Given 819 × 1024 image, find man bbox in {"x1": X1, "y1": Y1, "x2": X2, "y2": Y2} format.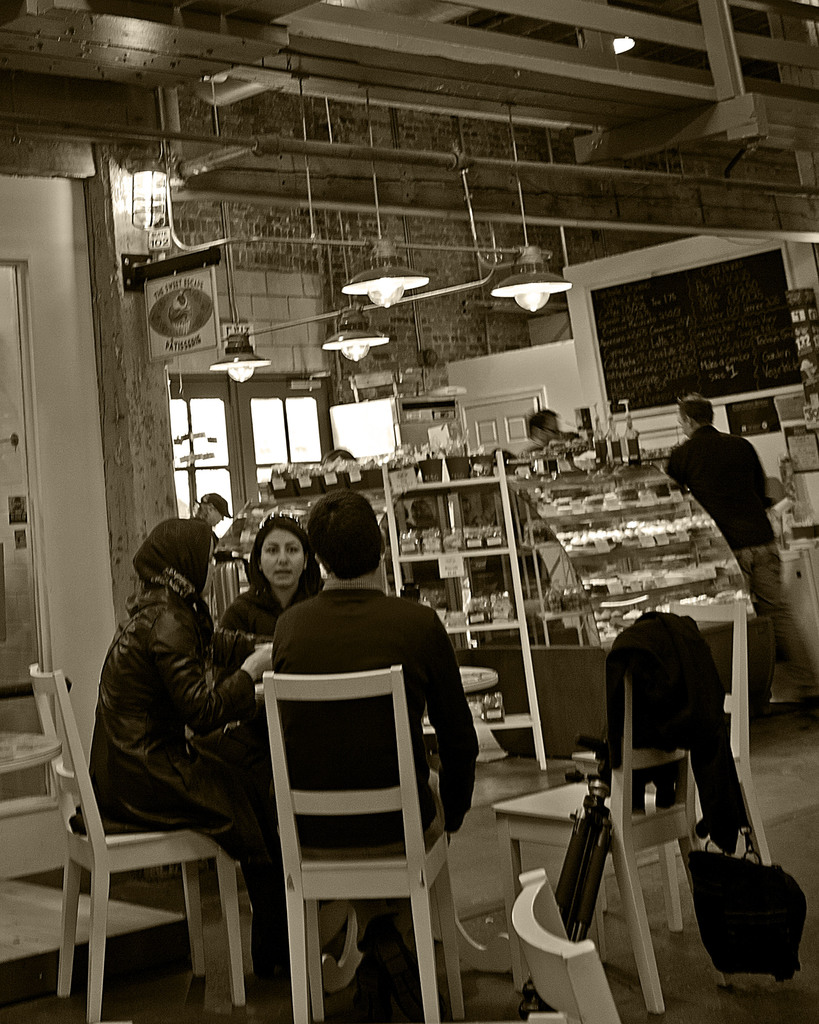
{"x1": 520, "y1": 405, "x2": 558, "y2": 451}.
